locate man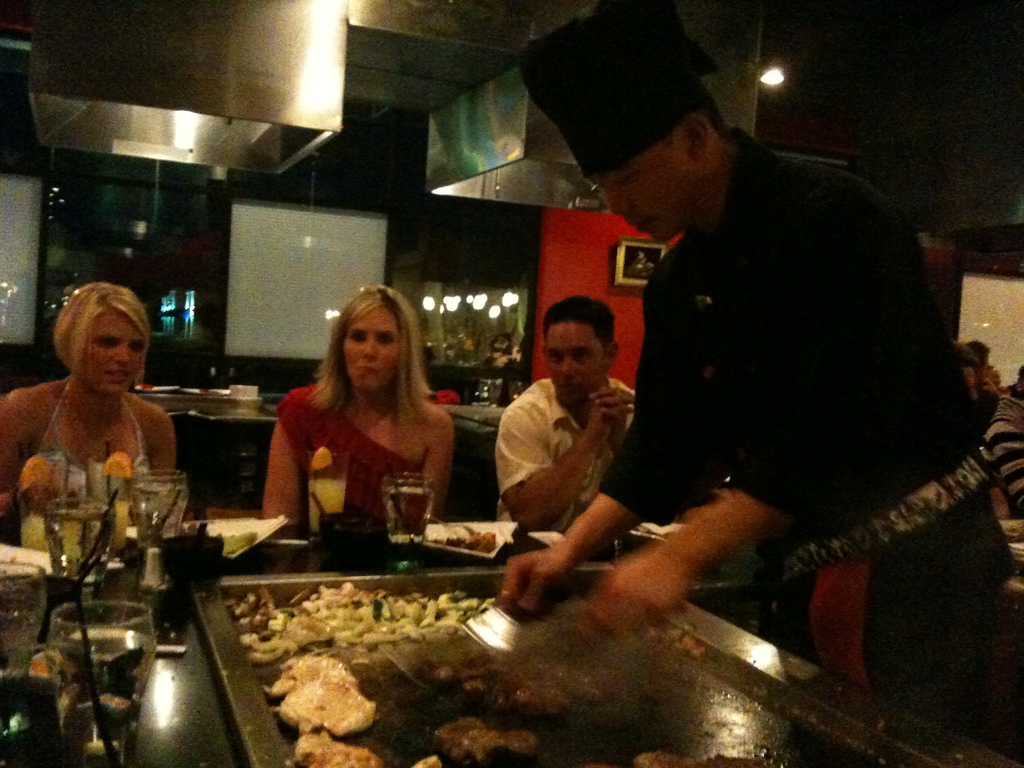
box(961, 347, 1003, 442)
